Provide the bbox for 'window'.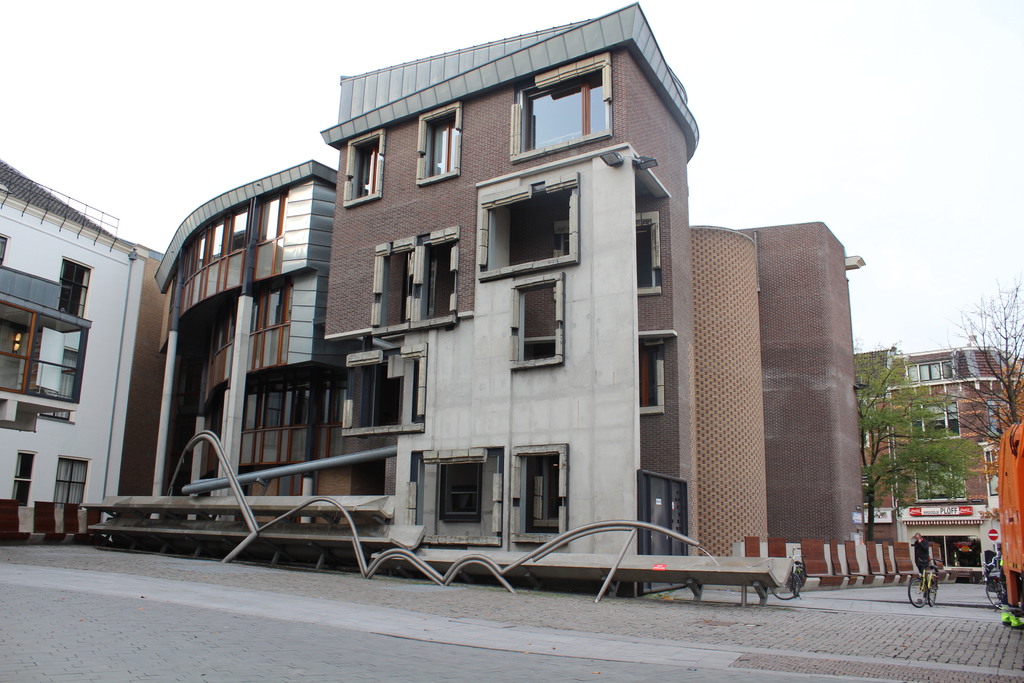
{"x1": 370, "y1": 248, "x2": 420, "y2": 336}.
